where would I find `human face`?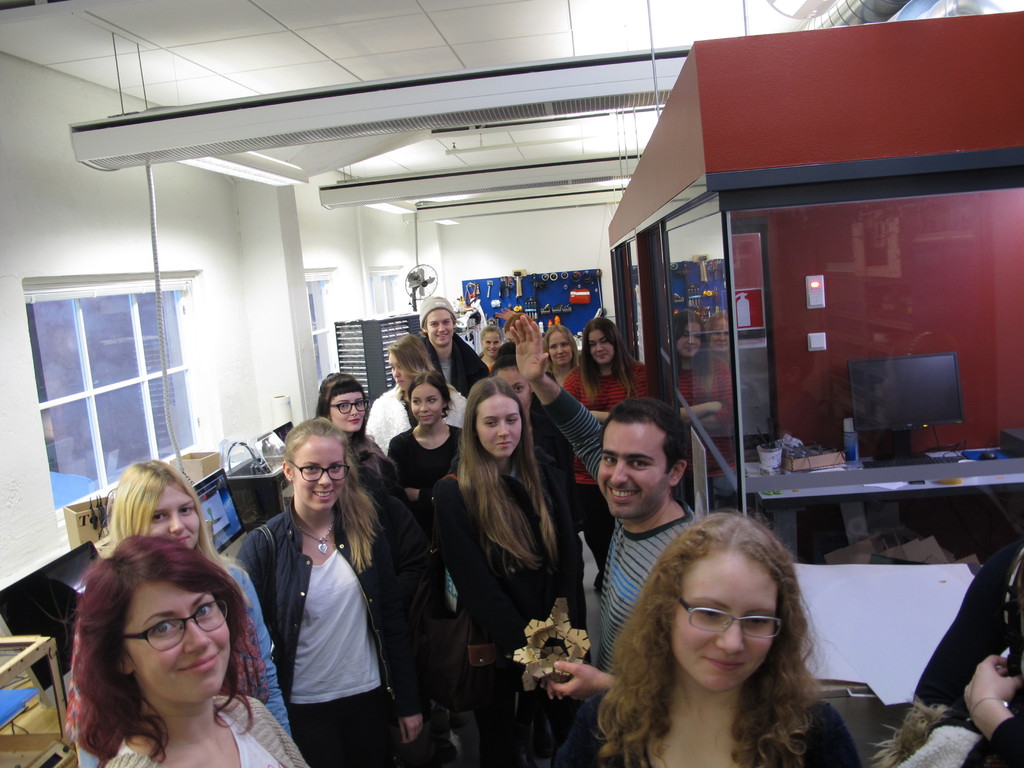
At bbox(665, 556, 776, 685).
